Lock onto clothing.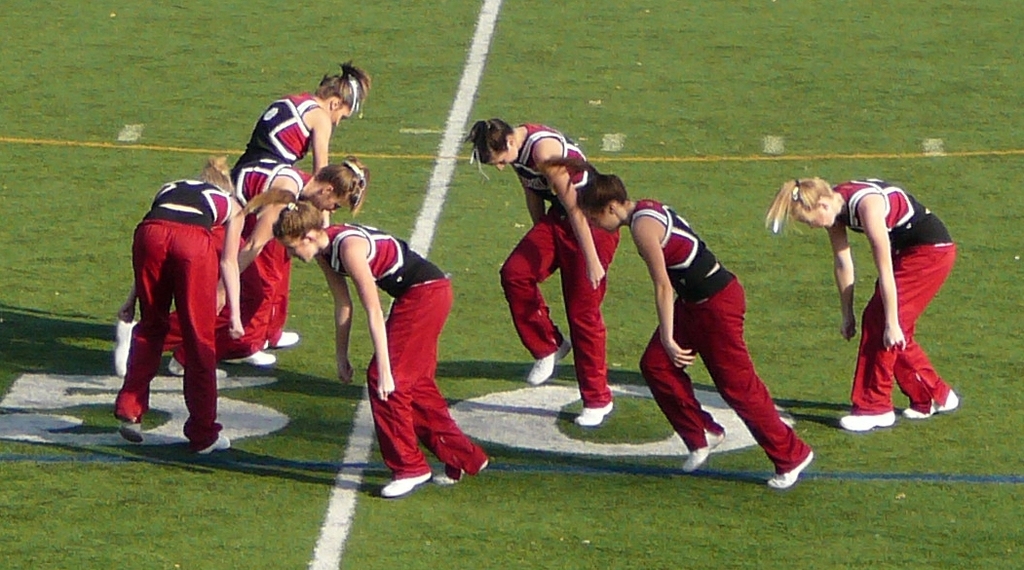
Locked: region(229, 89, 315, 349).
